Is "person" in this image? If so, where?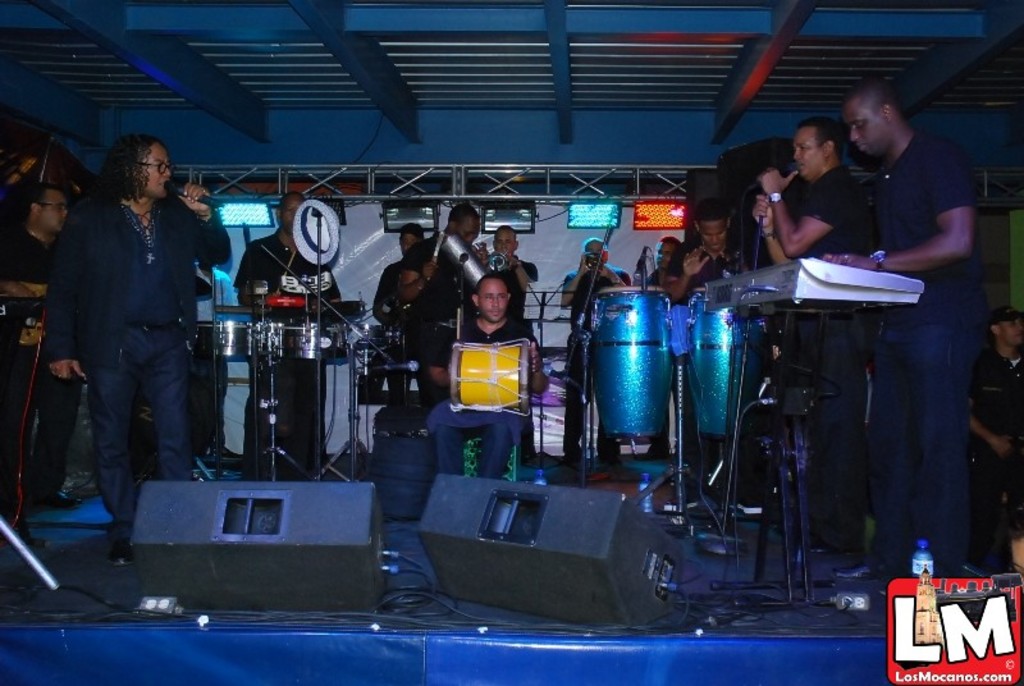
Yes, at <region>746, 119, 876, 260</region>.
